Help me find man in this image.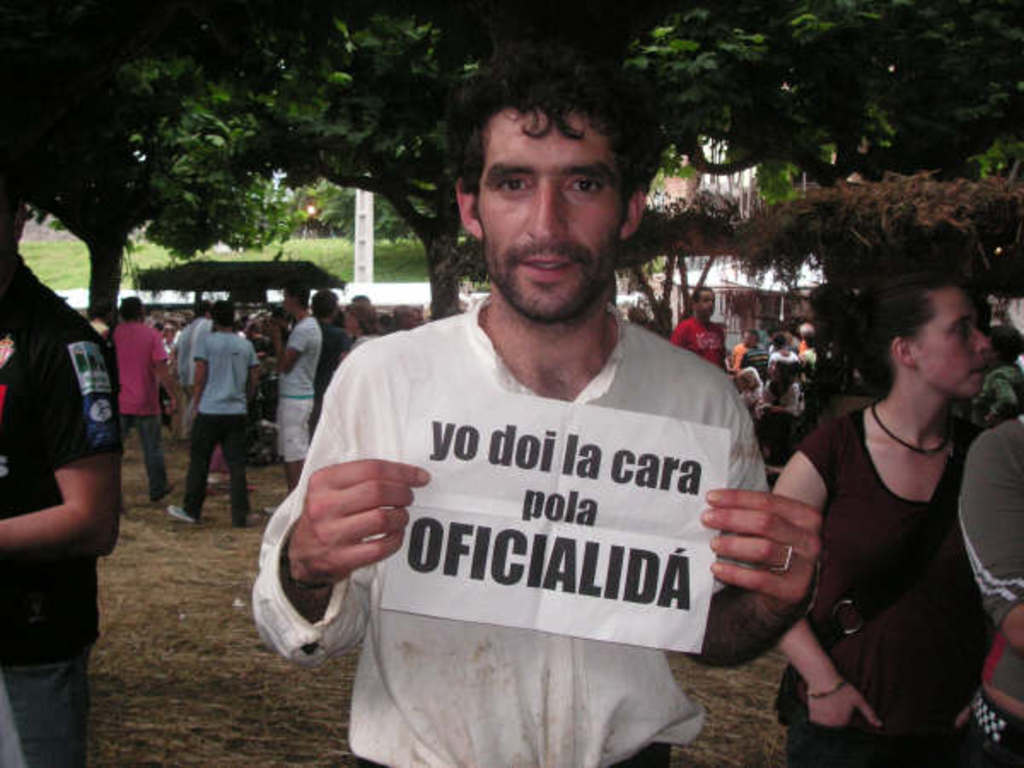
Found it: <region>162, 302, 263, 526</region>.
